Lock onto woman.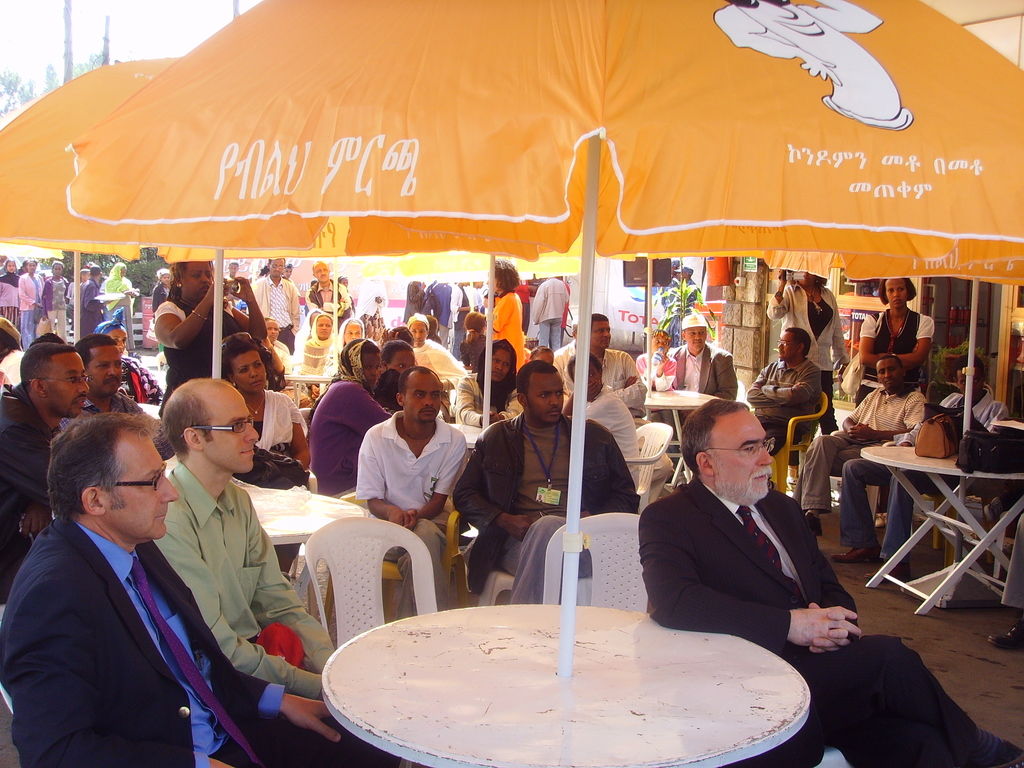
Locked: (x1=106, y1=259, x2=126, y2=326).
